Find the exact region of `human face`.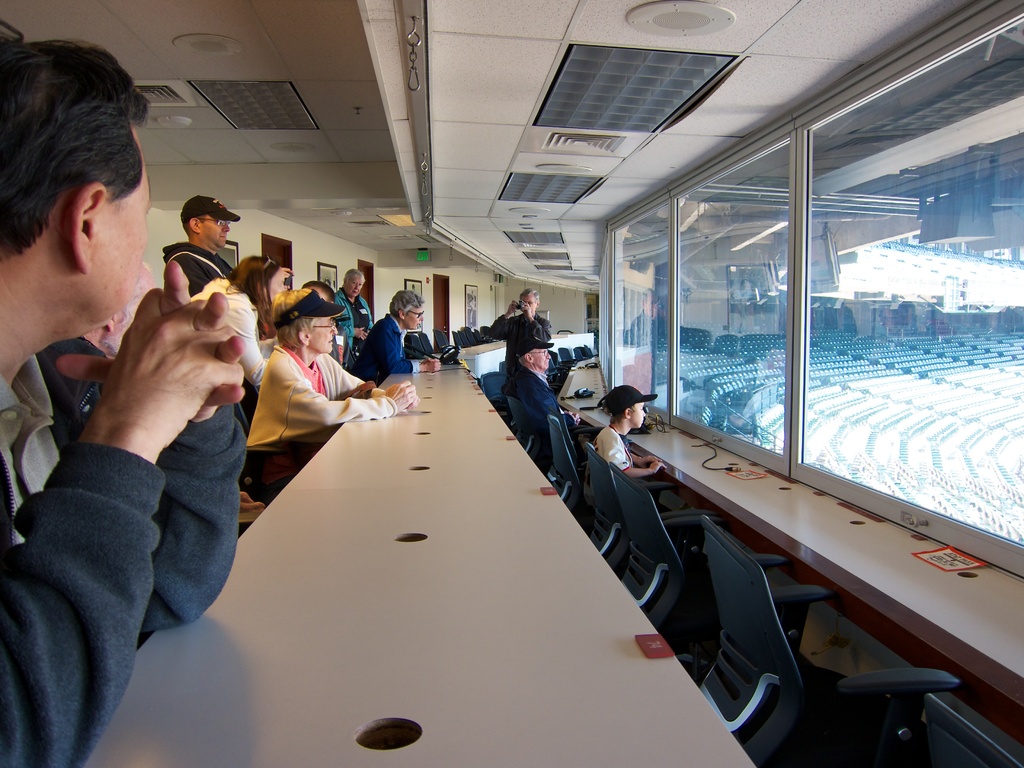
Exact region: bbox=(533, 349, 552, 367).
